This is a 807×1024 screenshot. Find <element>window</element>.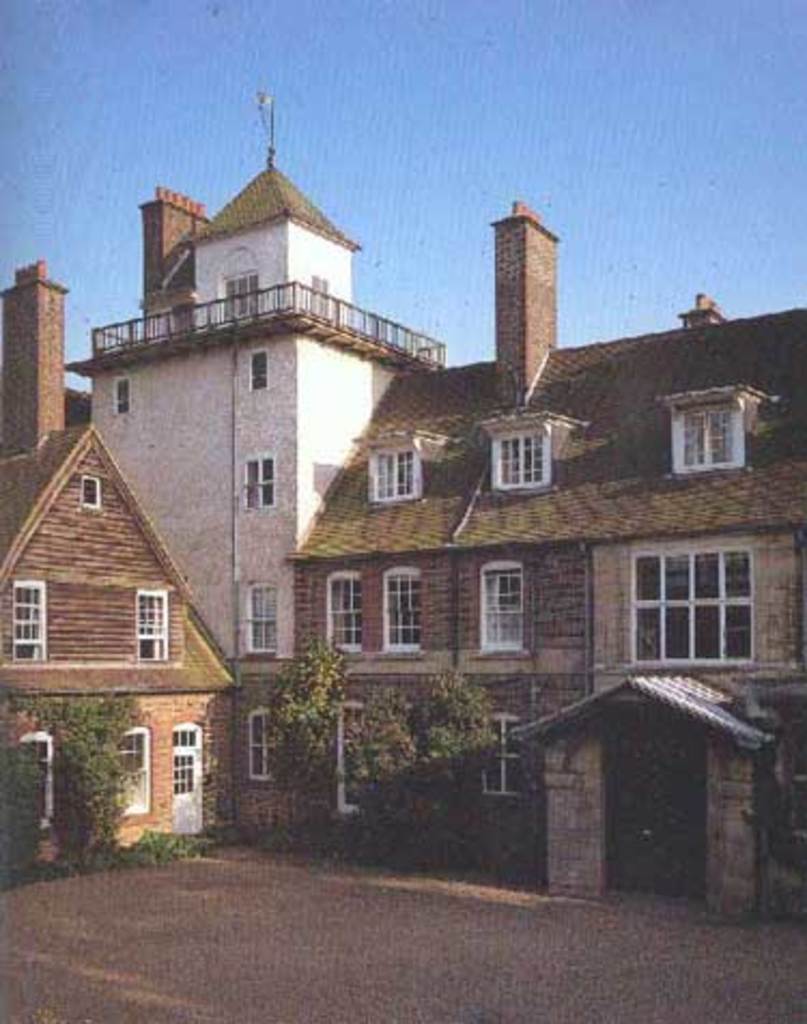
Bounding box: 334,701,381,811.
